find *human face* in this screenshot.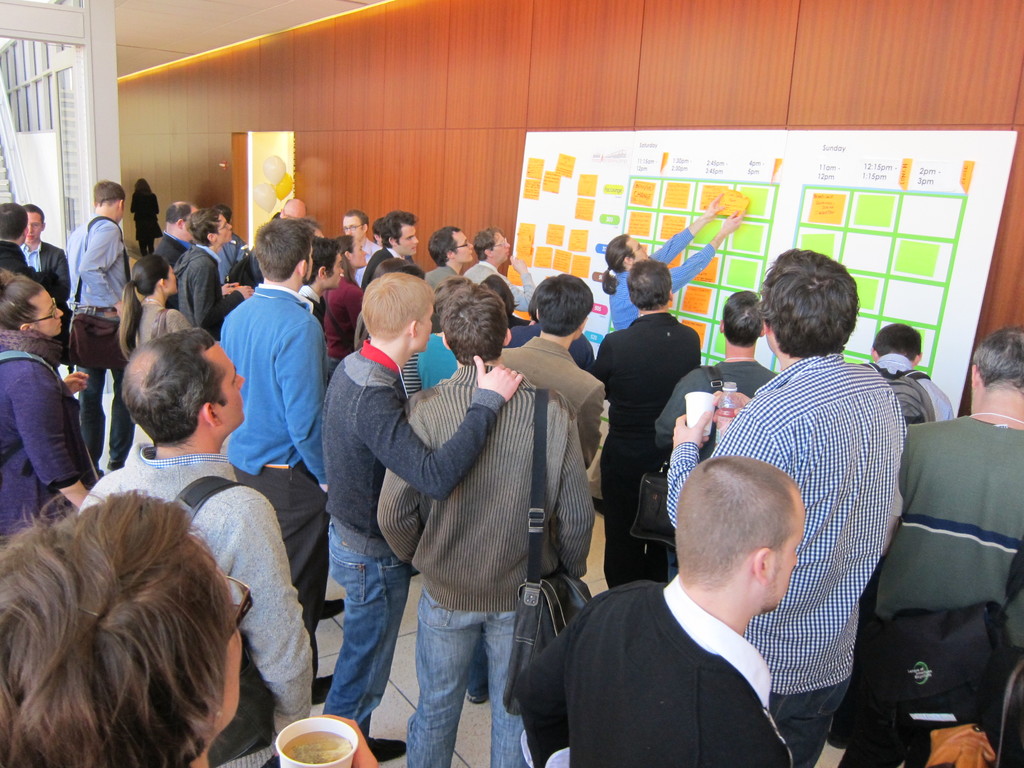
The bounding box for *human face* is <bbox>213, 337, 243, 422</bbox>.
